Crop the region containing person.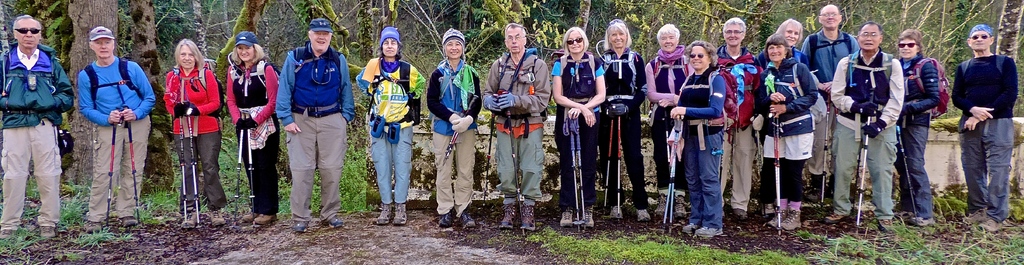
Crop region: BBox(362, 24, 419, 226).
